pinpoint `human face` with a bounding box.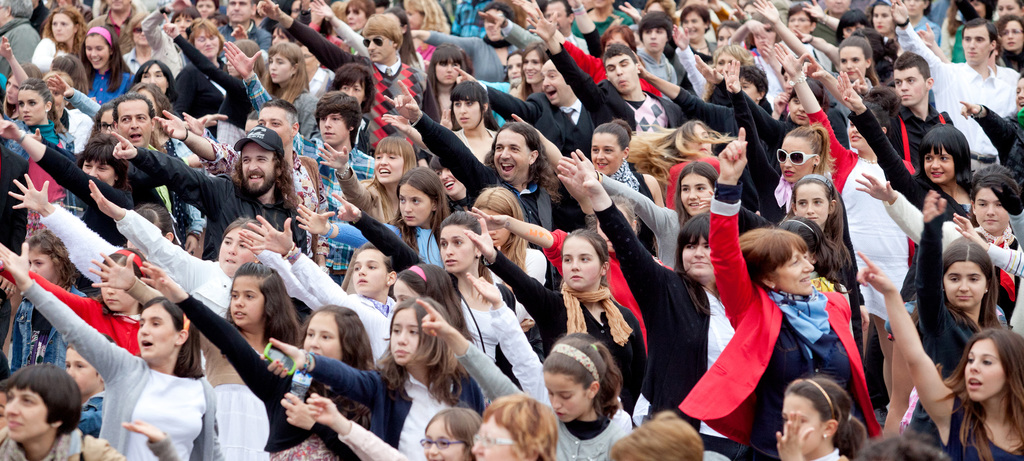
crop(973, 1, 985, 19).
